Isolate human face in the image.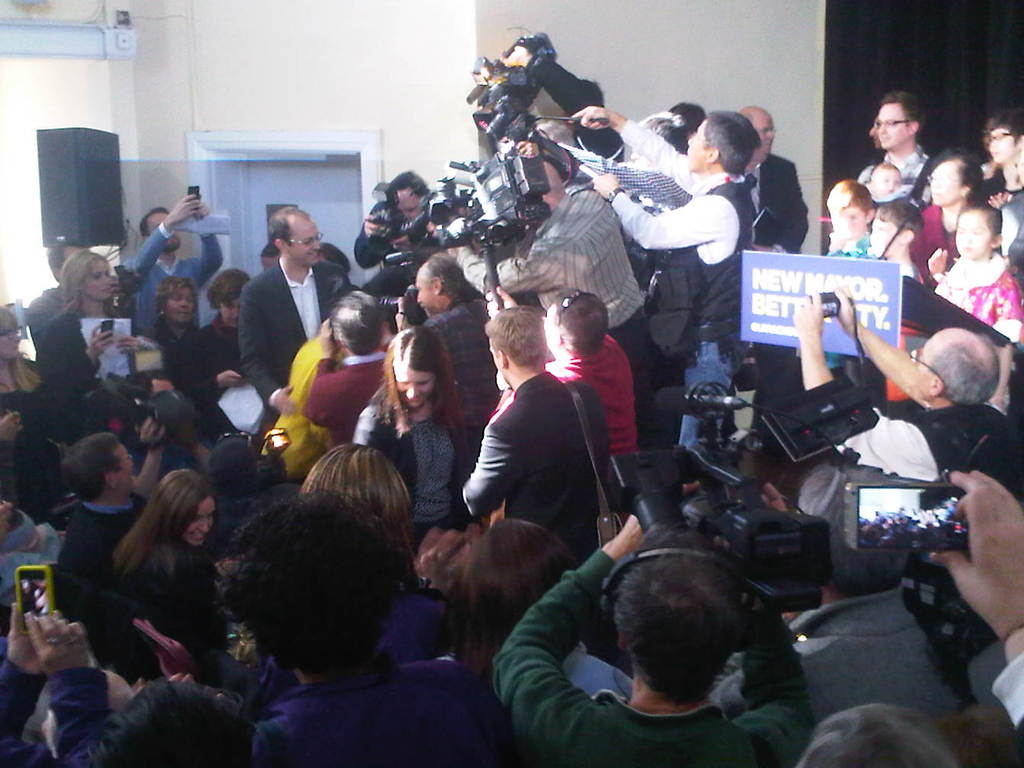
Isolated region: bbox=[543, 304, 558, 349].
